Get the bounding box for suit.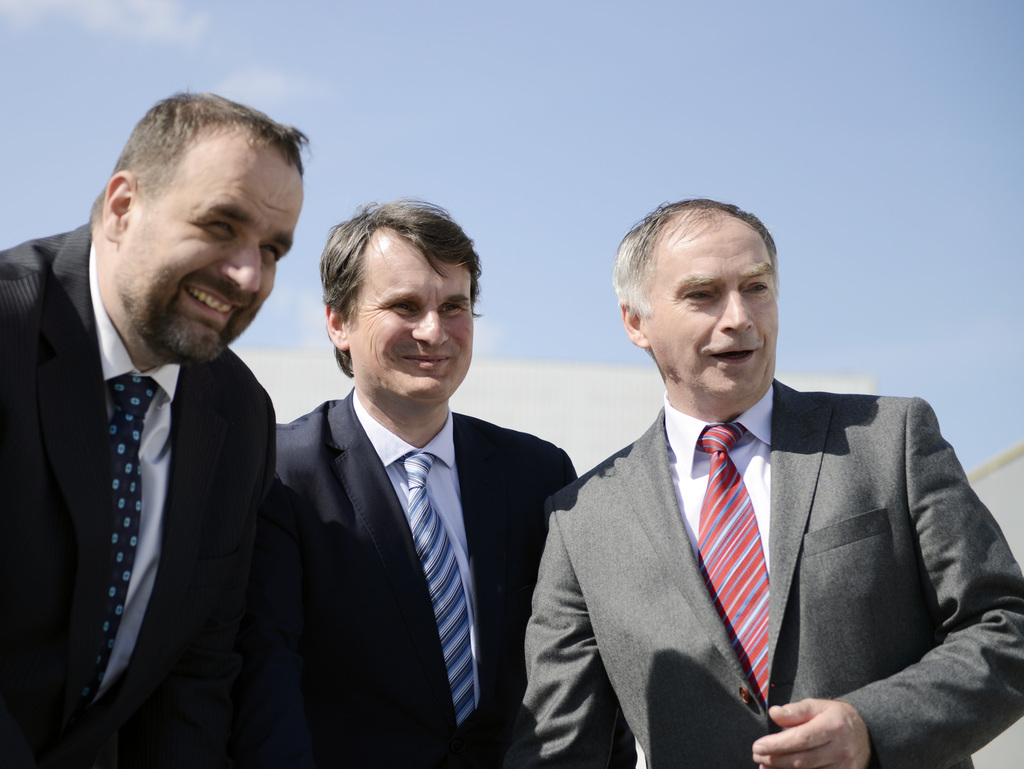
box(273, 377, 581, 768).
